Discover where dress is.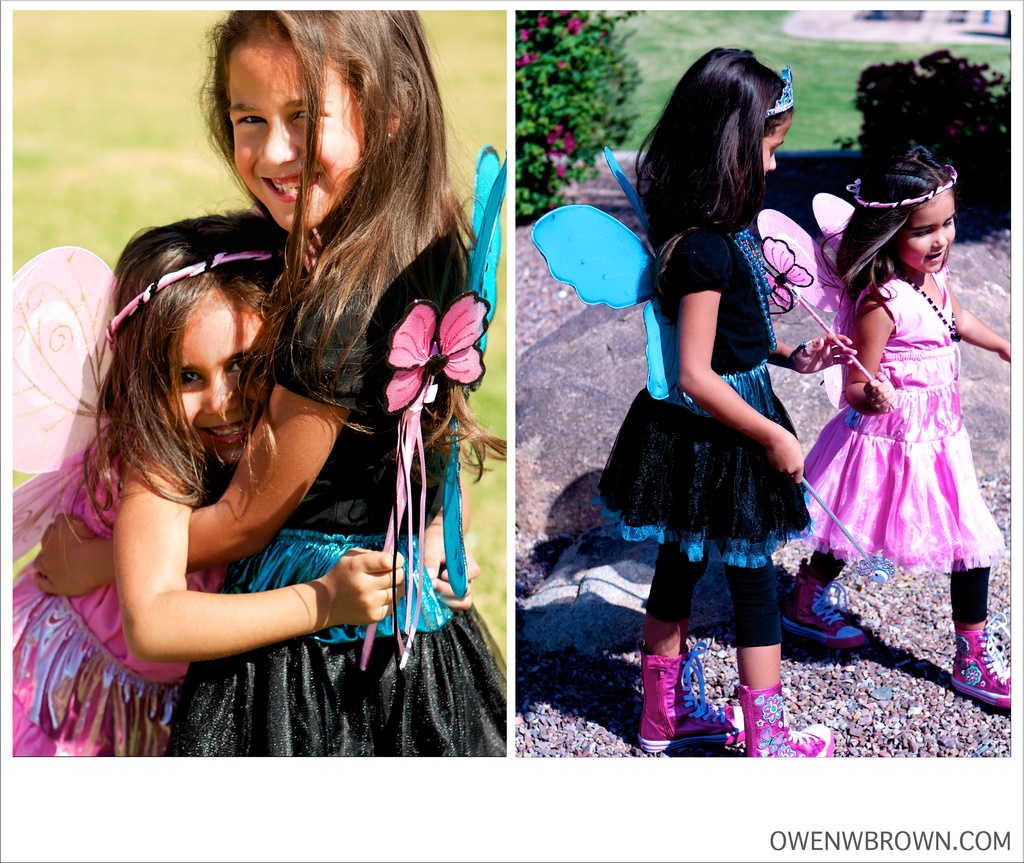
Discovered at 165/224/504/757.
